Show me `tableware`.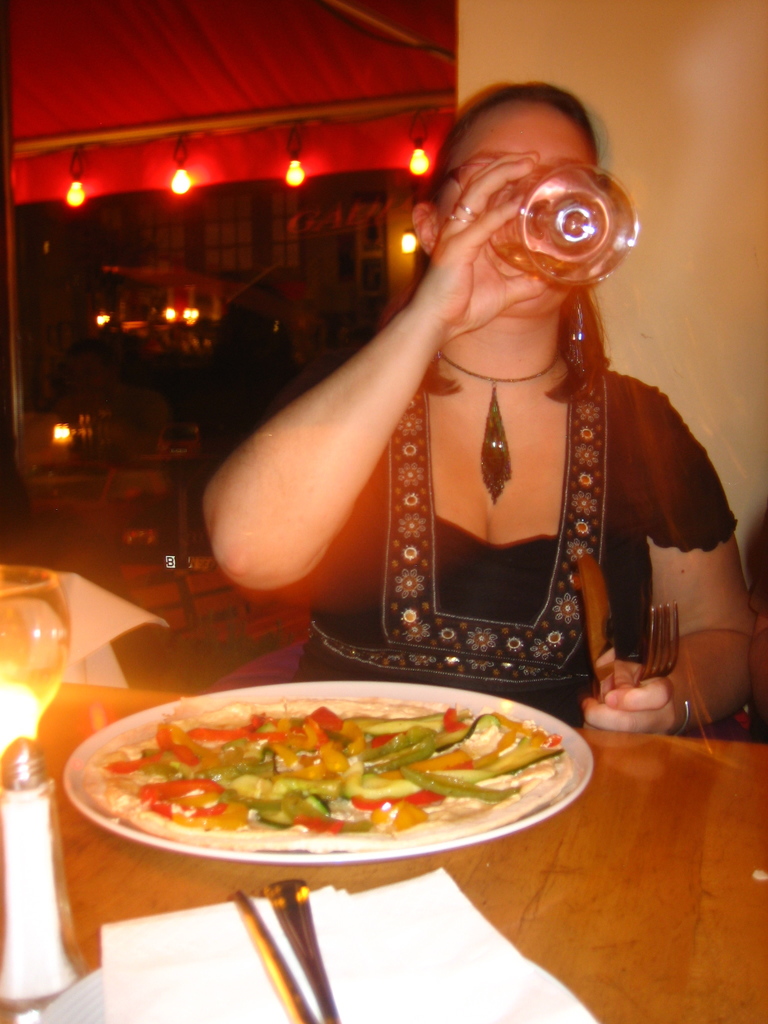
`tableware` is here: {"x1": 0, "y1": 560, "x2": 60, "y2": 796}.
